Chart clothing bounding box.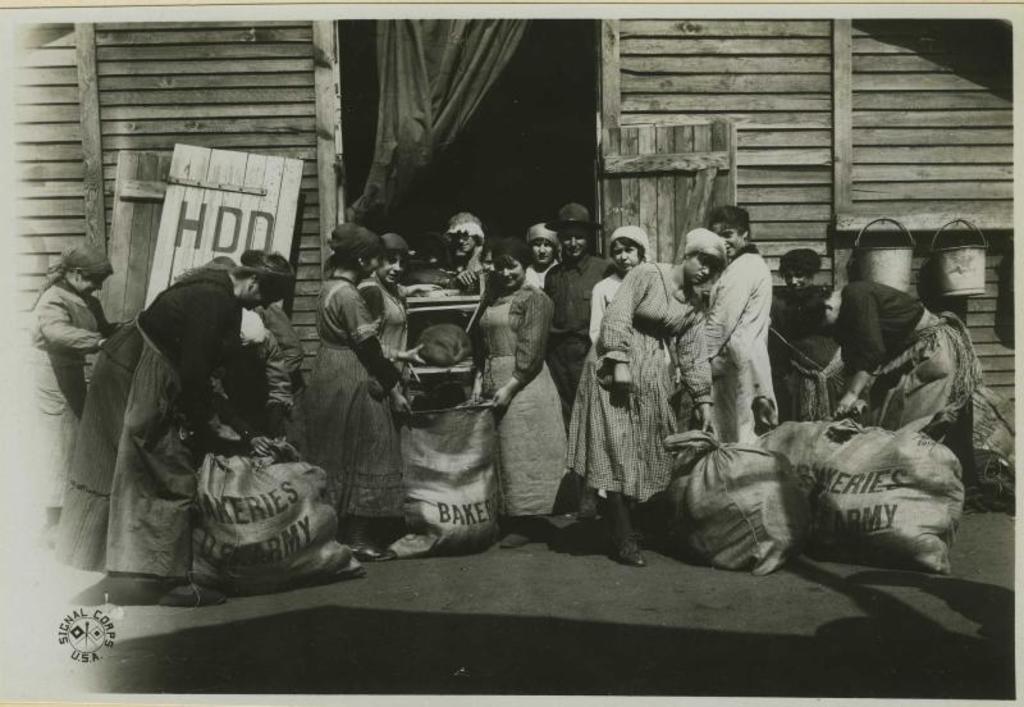
Charted: bbox=[675, 257, 778, 459].
